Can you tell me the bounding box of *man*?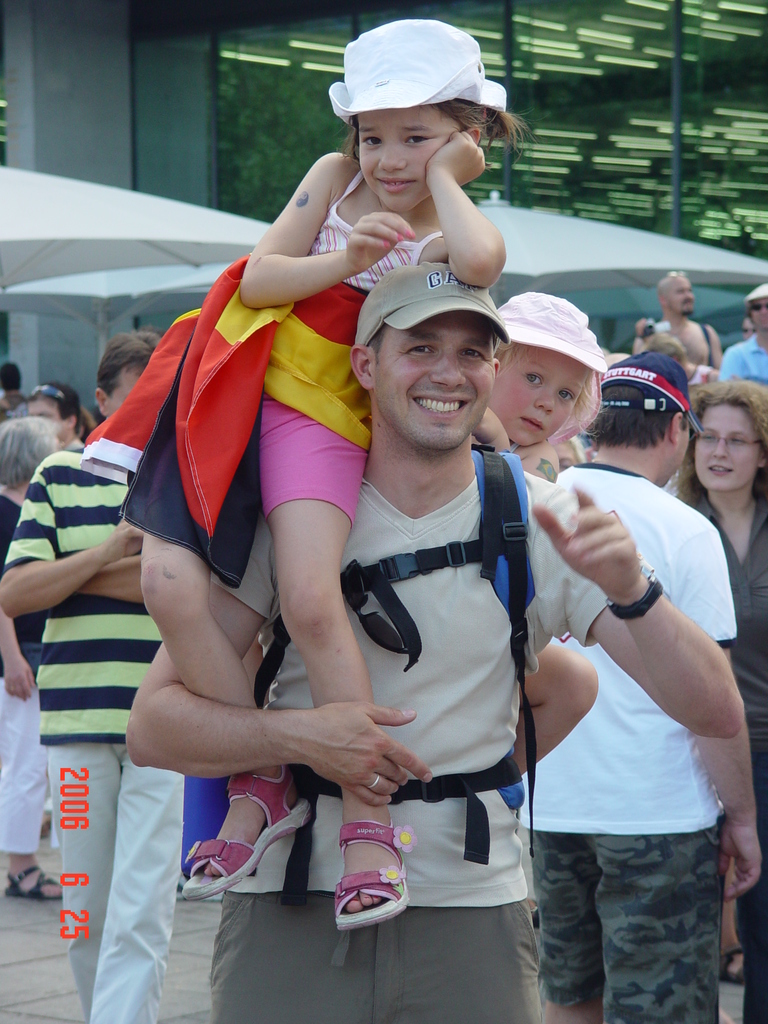
BBox(113, 260, 741, 1023).
